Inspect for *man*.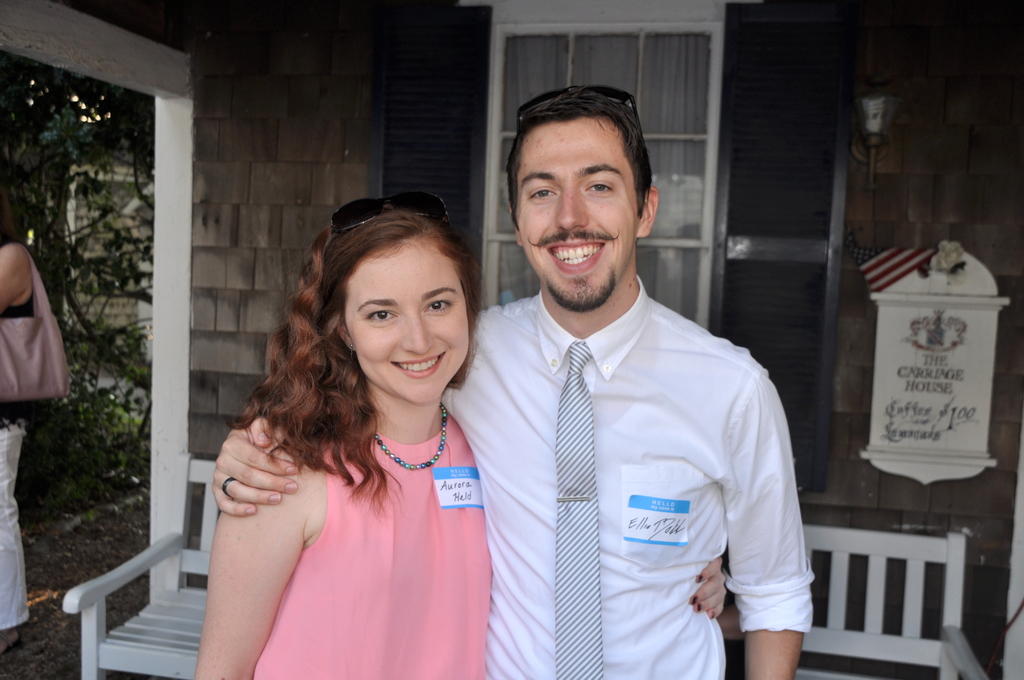
Inspection: (212,87,815,679).
